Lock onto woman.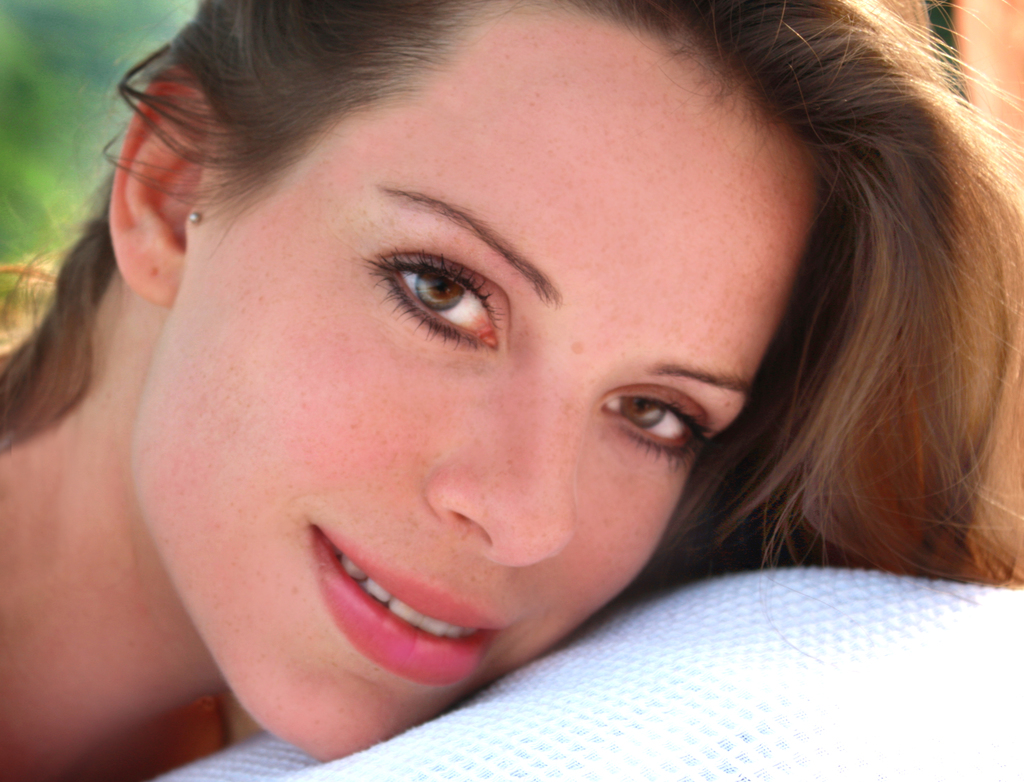
Locked: pyautogui.locateOnScreen(1, 0, 1023, 761).
